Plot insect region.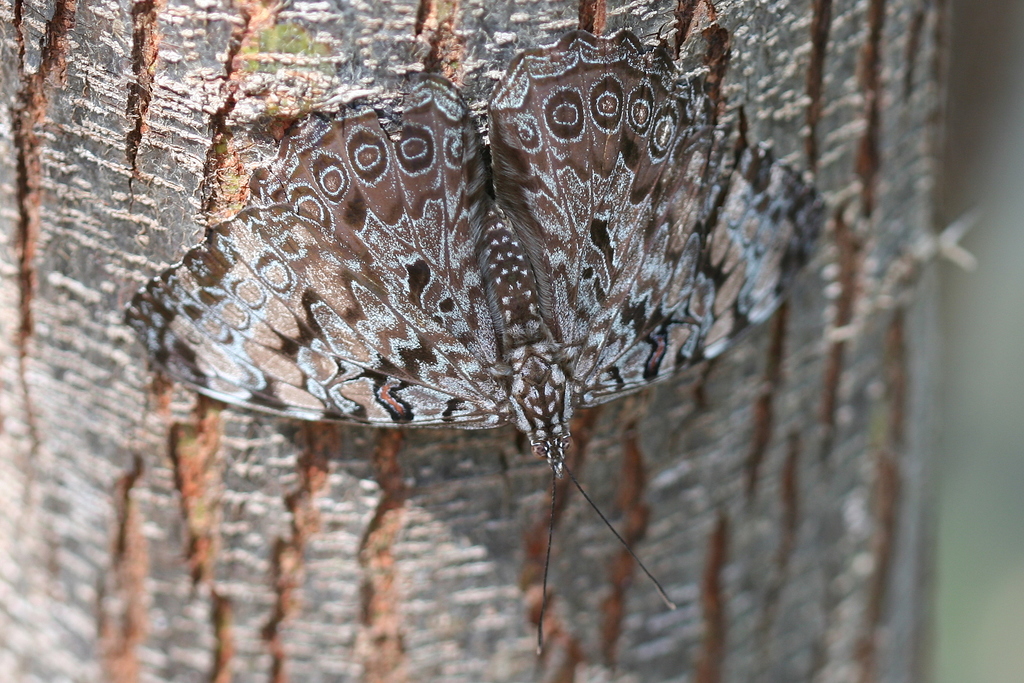
Plotted at (left=118, top=26, right=831, bottom=659).
